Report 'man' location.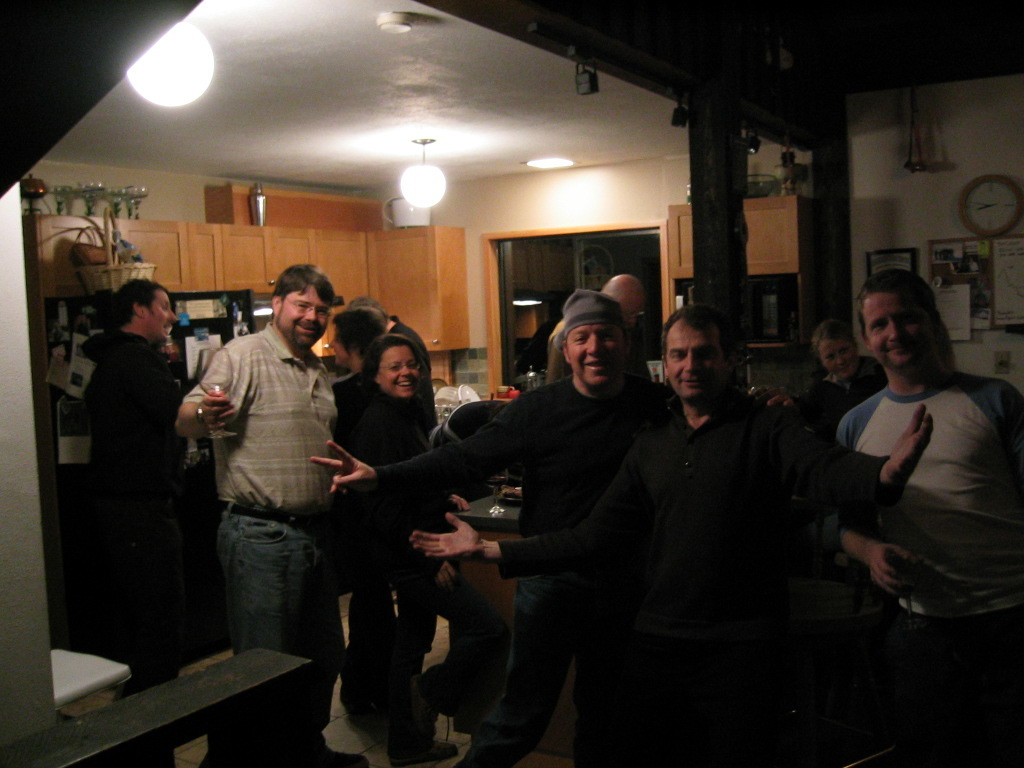
Report: <box>832,269,1023,766</box>.
